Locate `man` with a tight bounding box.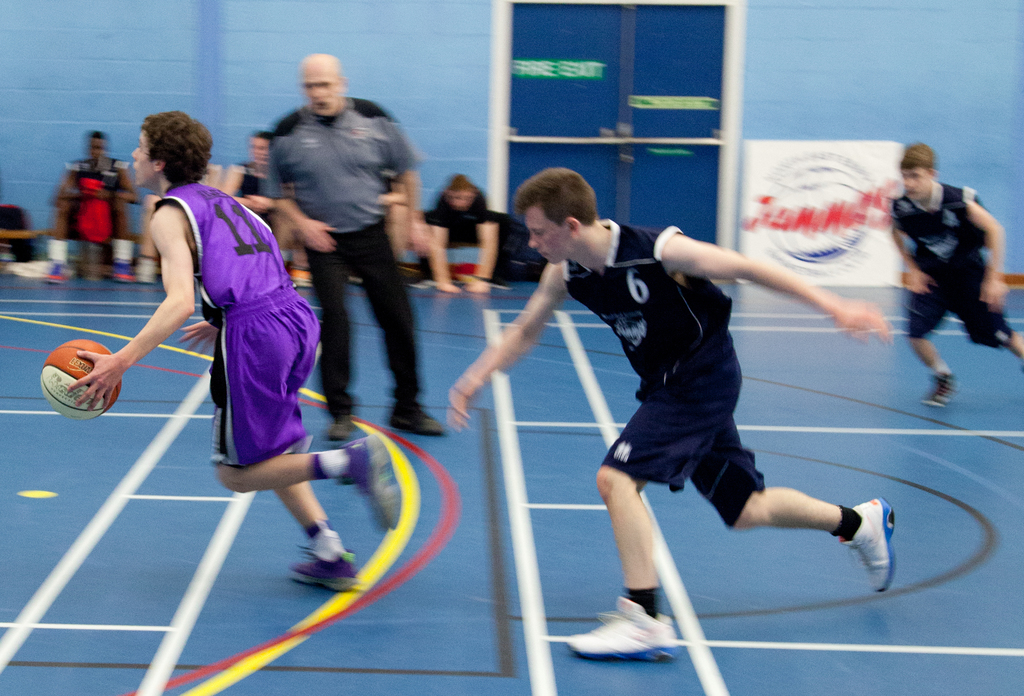
<bbox>63, 104, 399, 594</bbox>.
